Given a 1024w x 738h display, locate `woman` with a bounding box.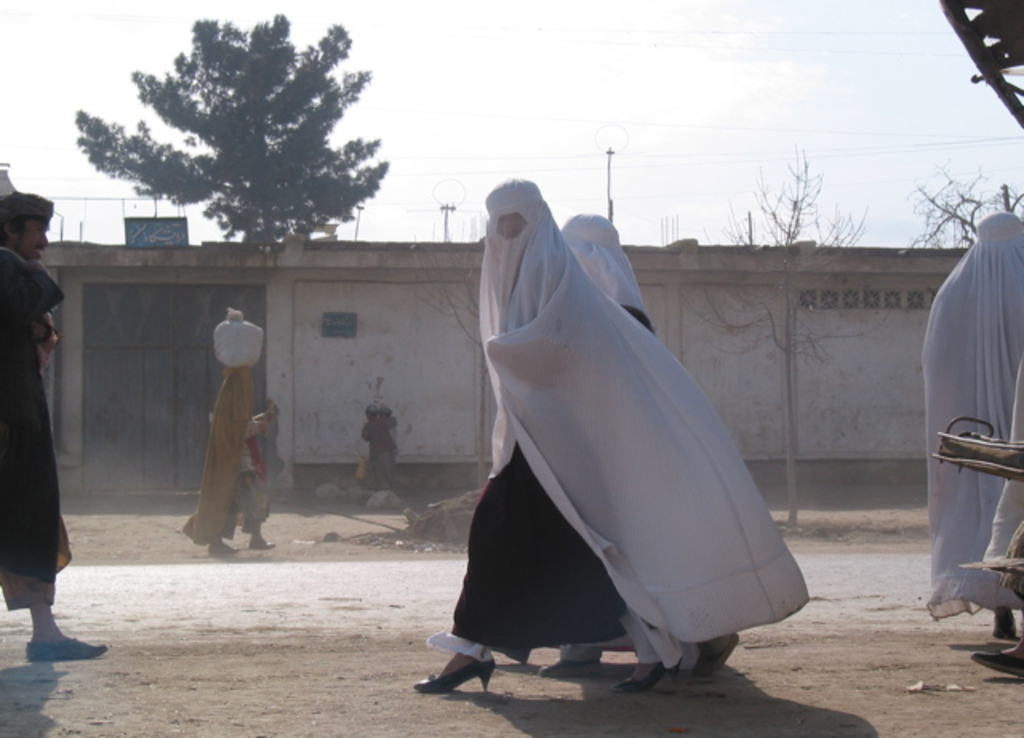
Located: box=[427, 162, 701, 674].
